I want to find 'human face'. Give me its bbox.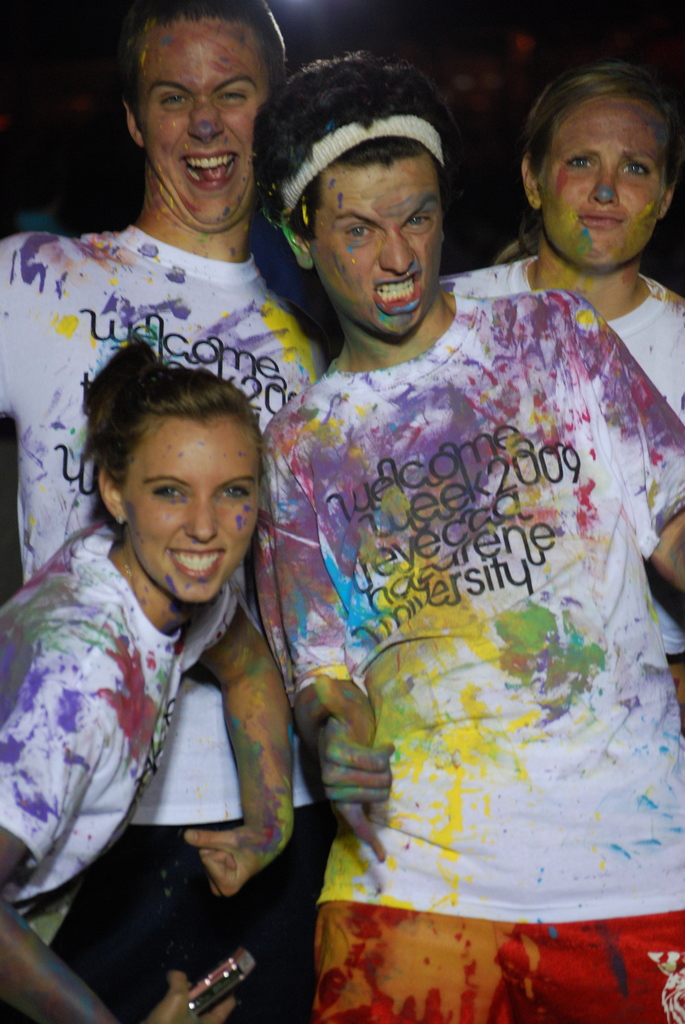
bbox=(124, 419, 258, 603).
